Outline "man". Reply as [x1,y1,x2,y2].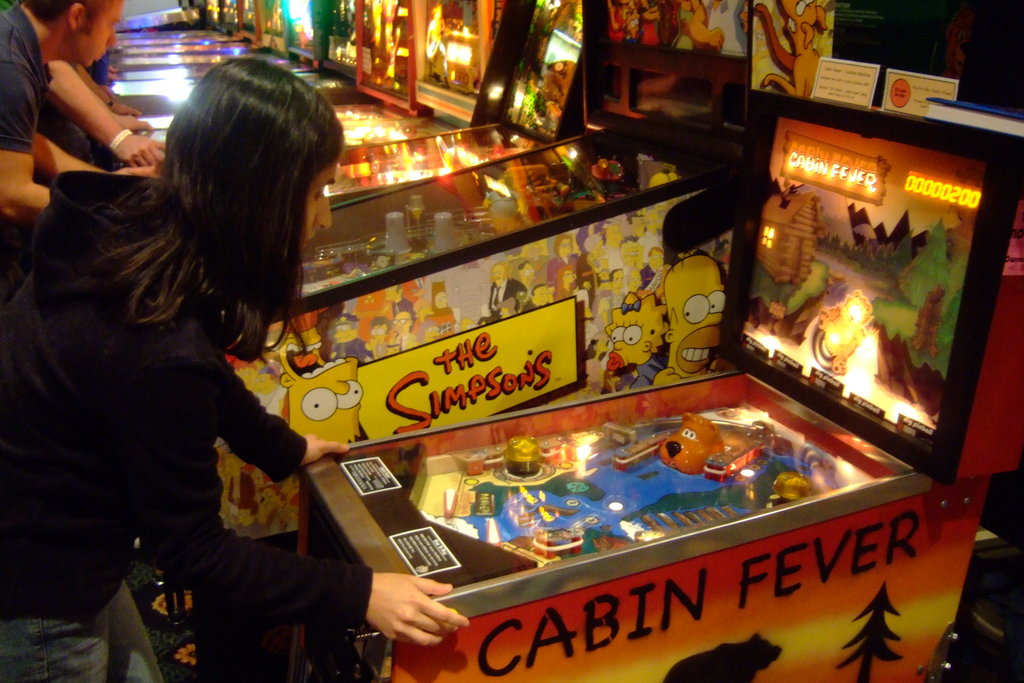
[0,0,164,225].
